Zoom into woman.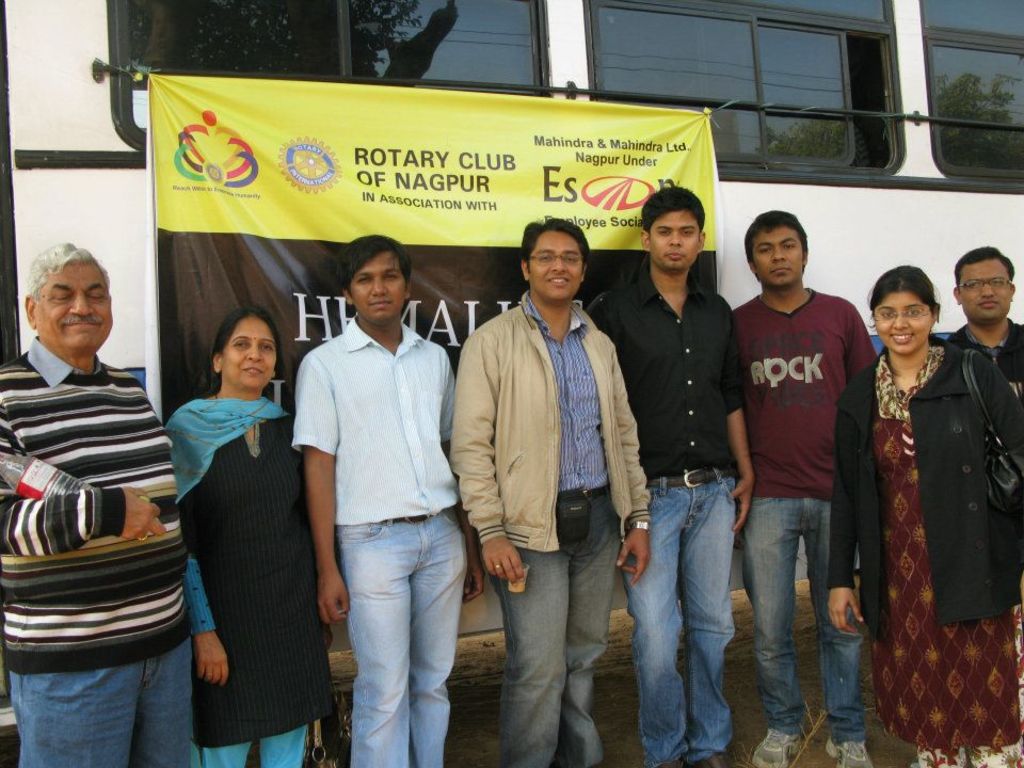
Zoom target: pyautogui.locateOnScreen(821, 260, 1023, 767).
